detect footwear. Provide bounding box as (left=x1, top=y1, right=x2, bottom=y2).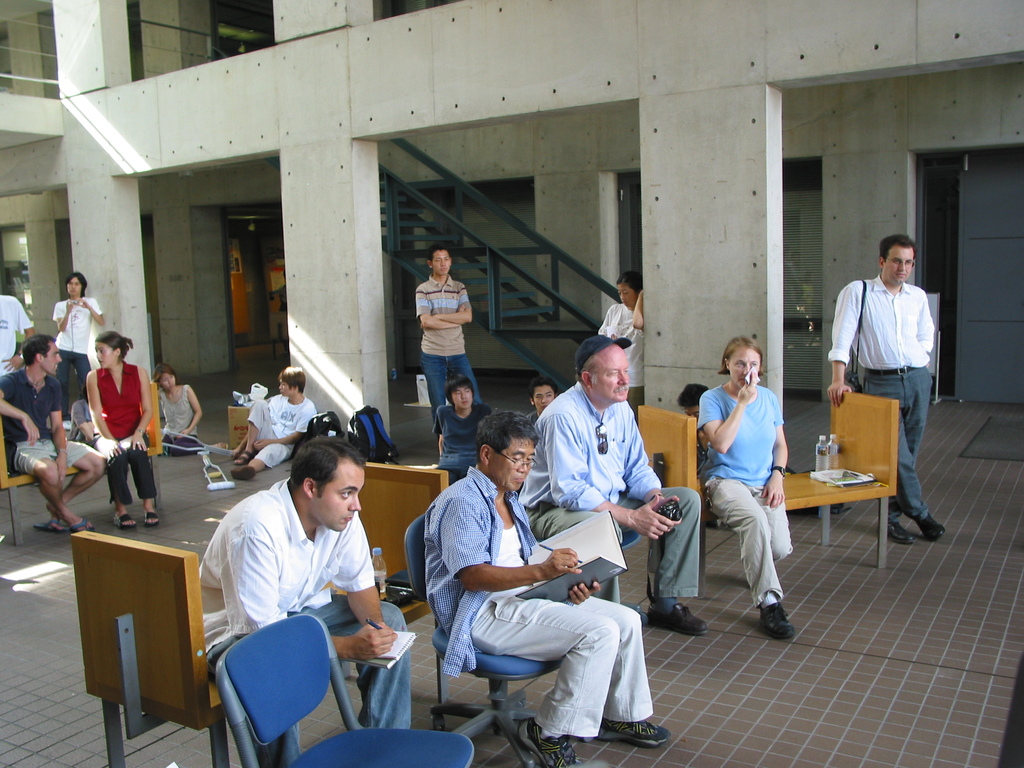
(left=520, top=717, right=582, bottom=767).
